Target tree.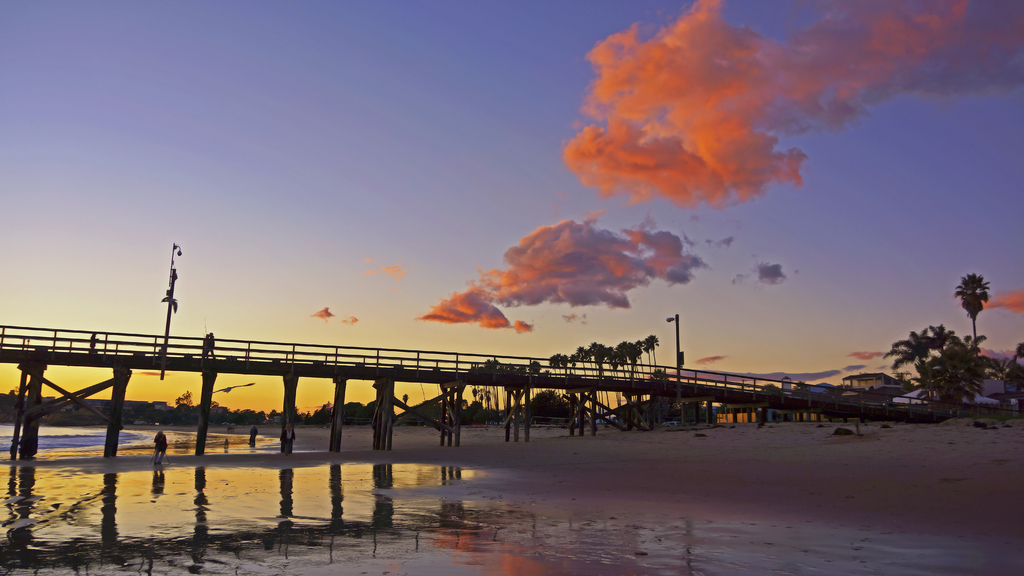
Target region: box(932, 322, 956, 363).
